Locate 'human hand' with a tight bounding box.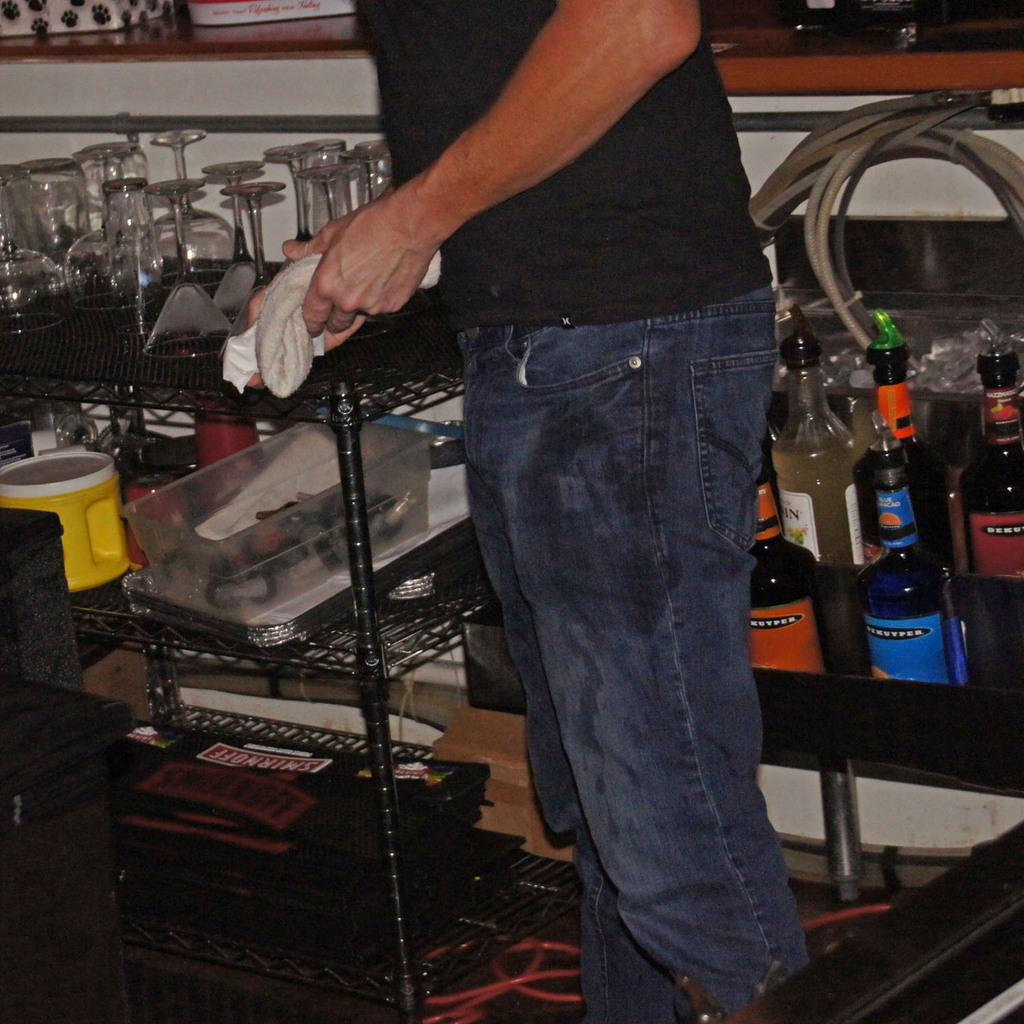
detection(245, 287, 369, 390).
